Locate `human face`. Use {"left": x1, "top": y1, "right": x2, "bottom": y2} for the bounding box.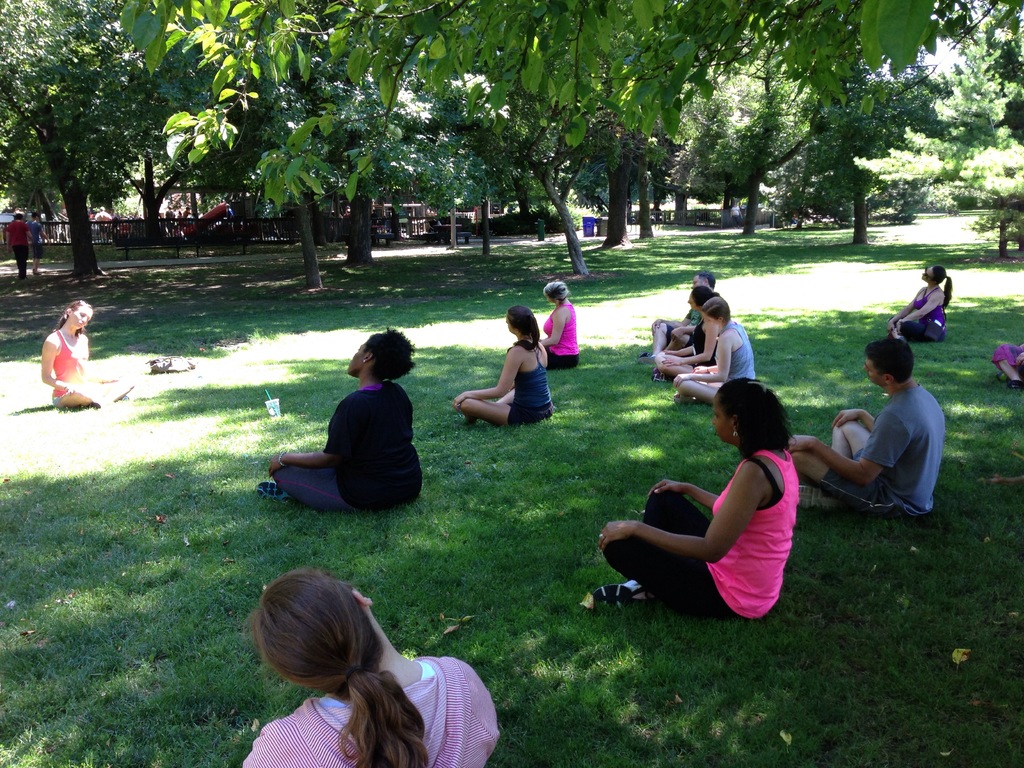
{"left": 920, "top": 264, "right": 936, "bottom": 283}.
